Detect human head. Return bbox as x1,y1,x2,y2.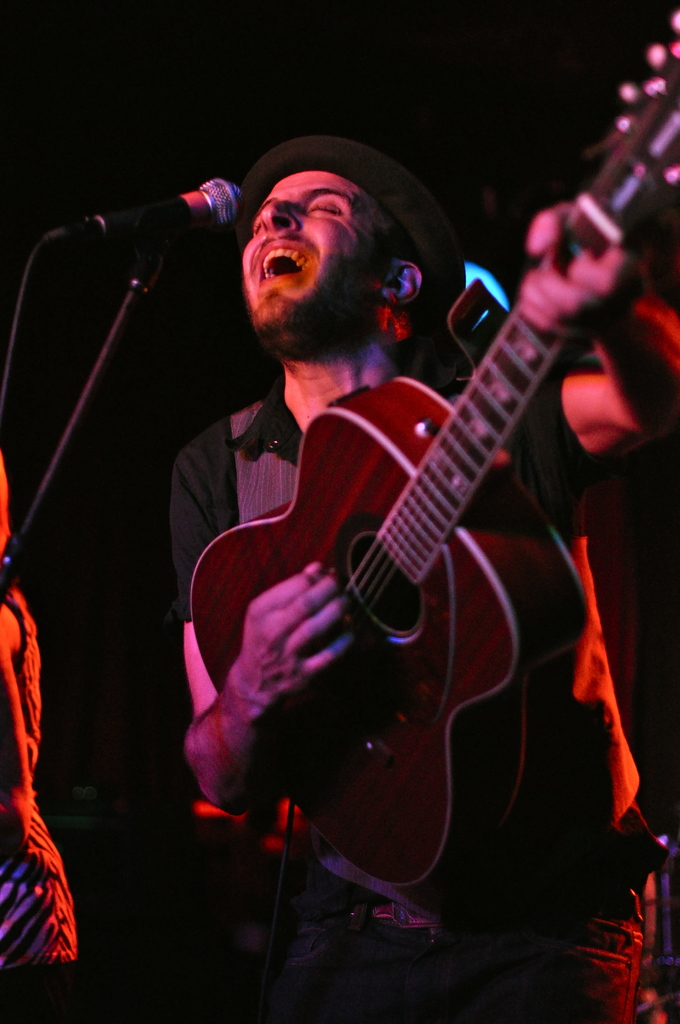
235,132,476,371.
